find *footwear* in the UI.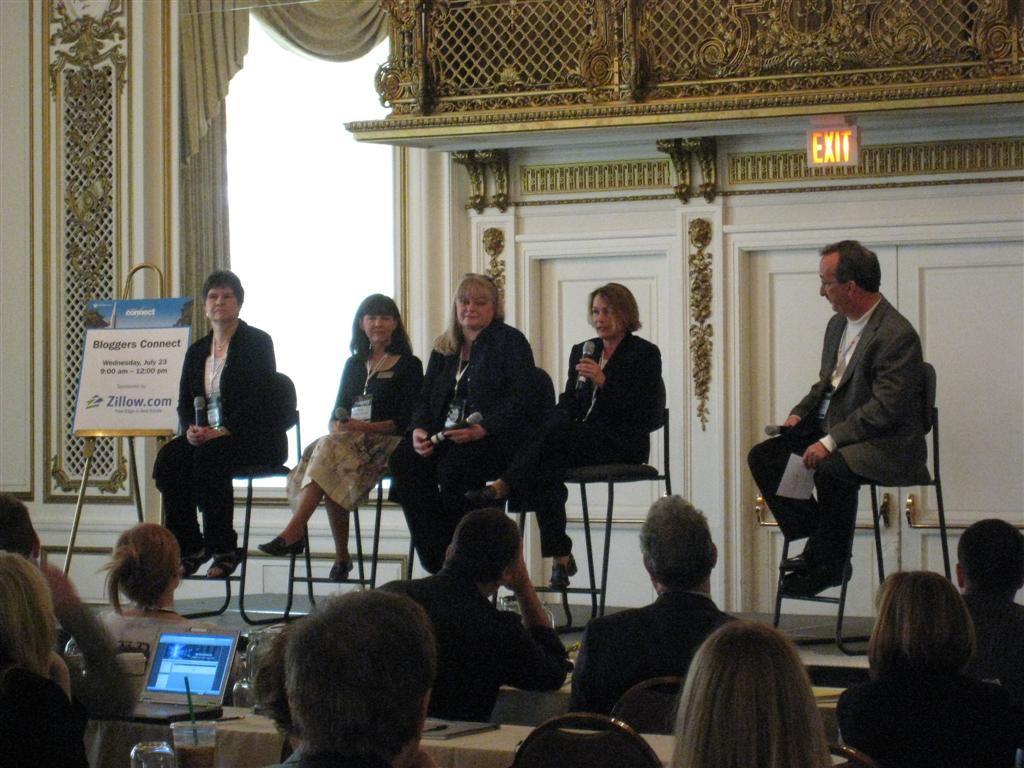
UI element at 179, 543, 219, 581.
